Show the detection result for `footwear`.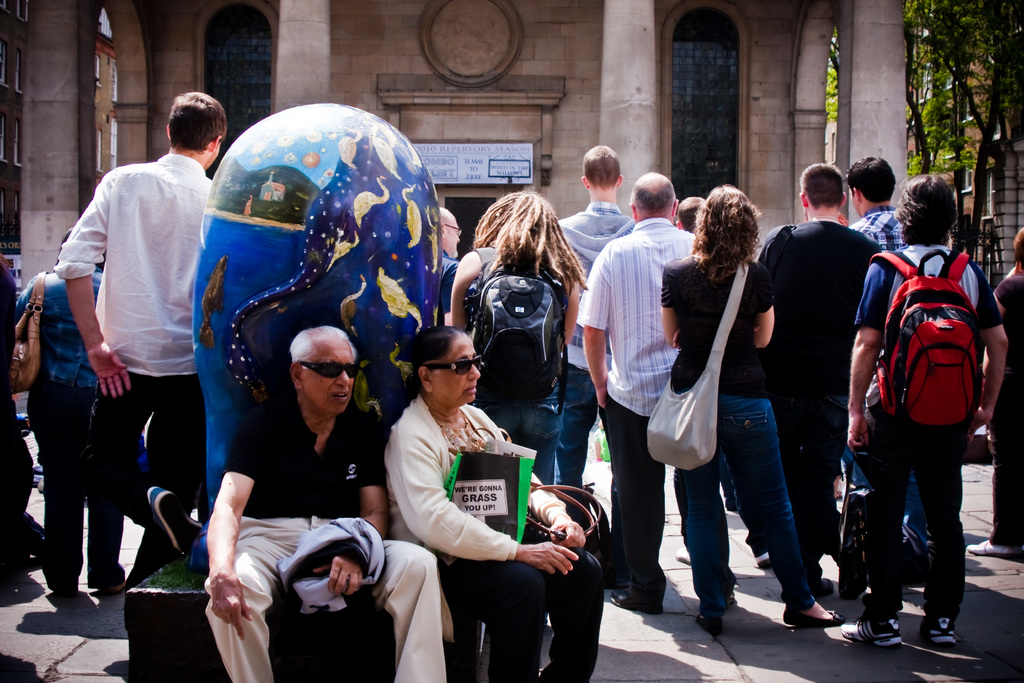
(695,614,724,638).
